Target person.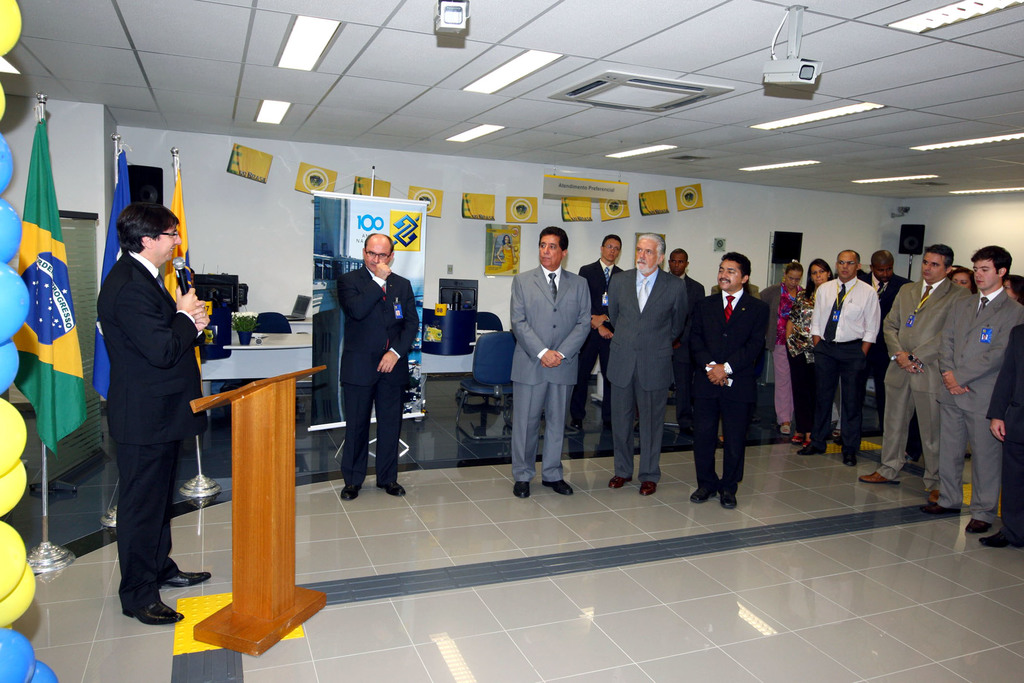
Target region: bbox=[944, 256, 994, 299].
